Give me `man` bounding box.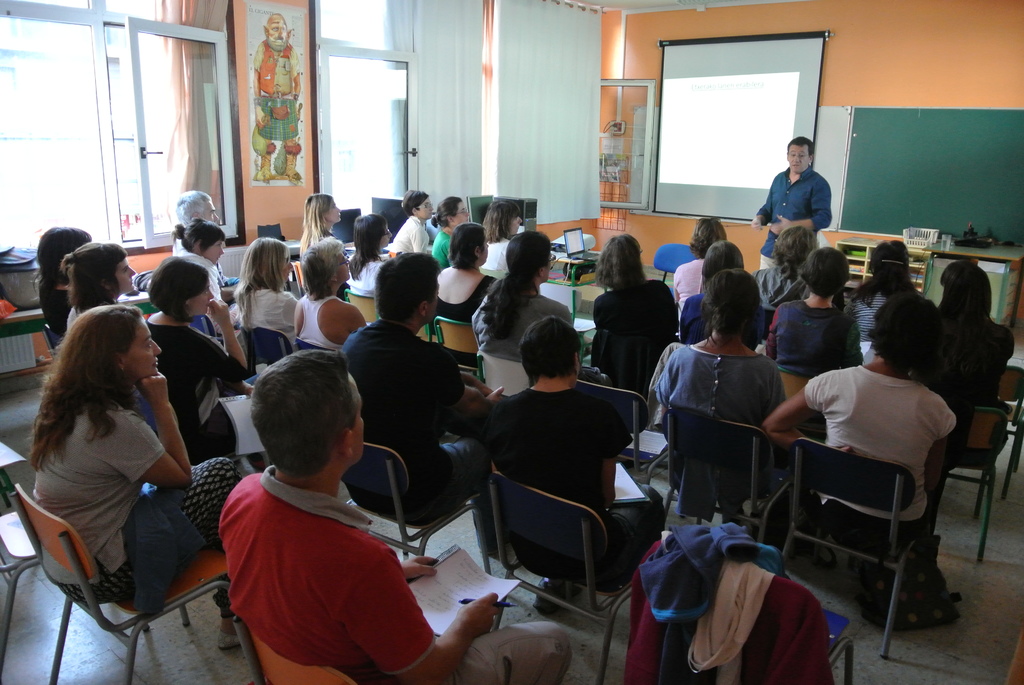
[x1=768, y1=133, x2=841, y2=233].
